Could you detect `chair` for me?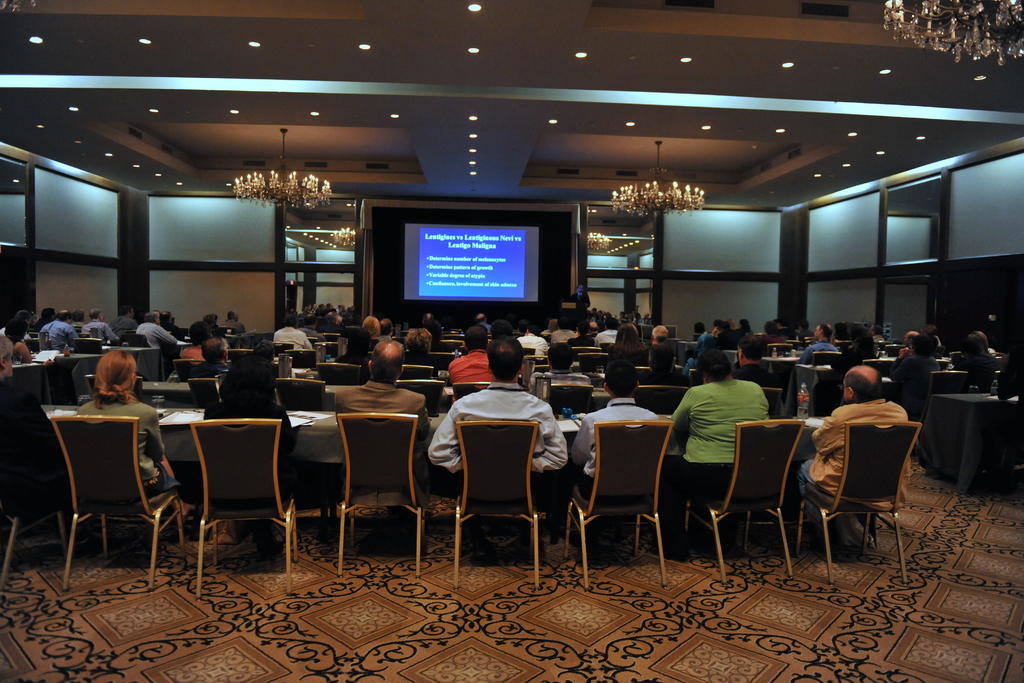
Detection result: <bbox>395, 377, 442, 415</bbox>.
